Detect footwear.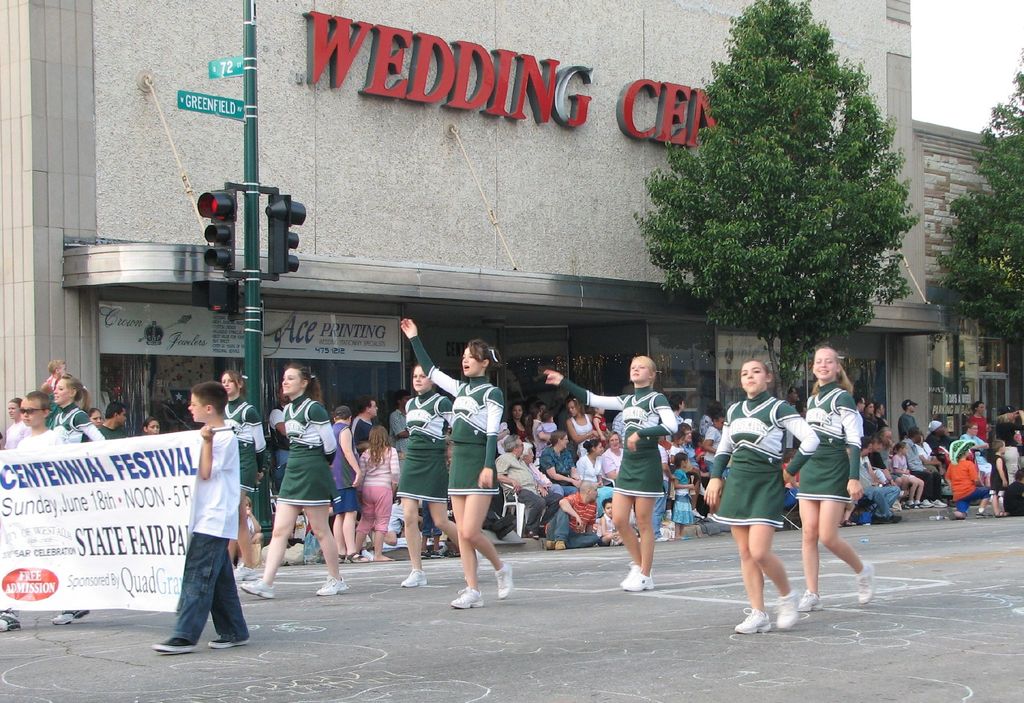
Detected at select_region(495, 565, 512, 601).
